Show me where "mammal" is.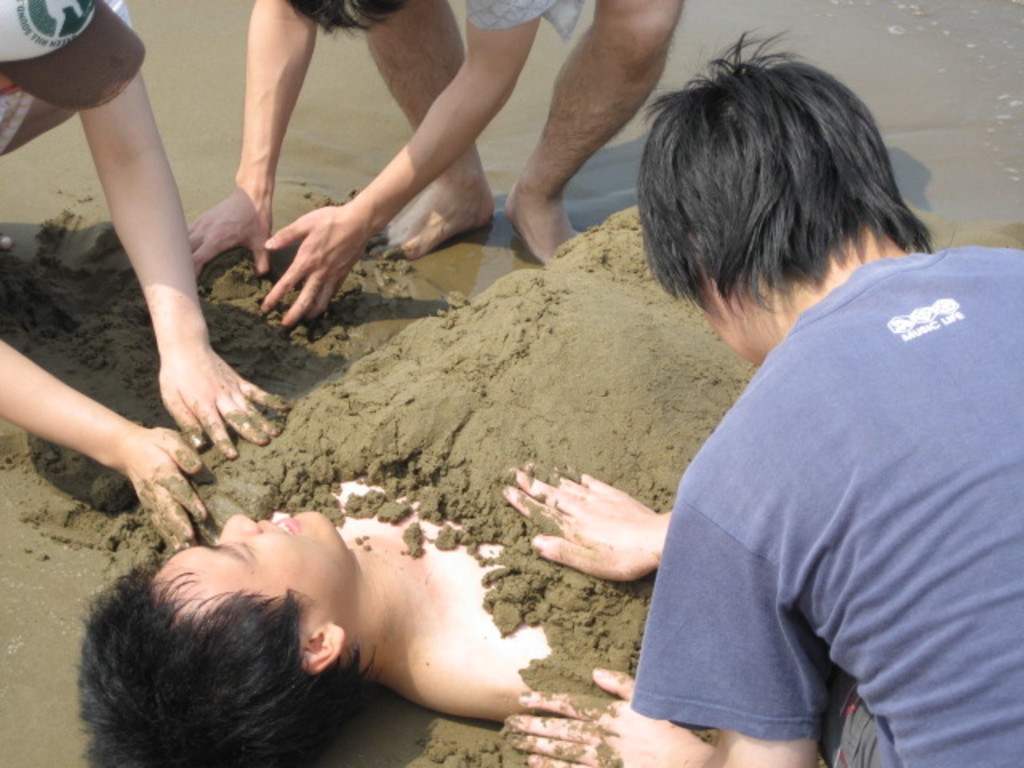
"mammal" is at [0,0,278,538].
